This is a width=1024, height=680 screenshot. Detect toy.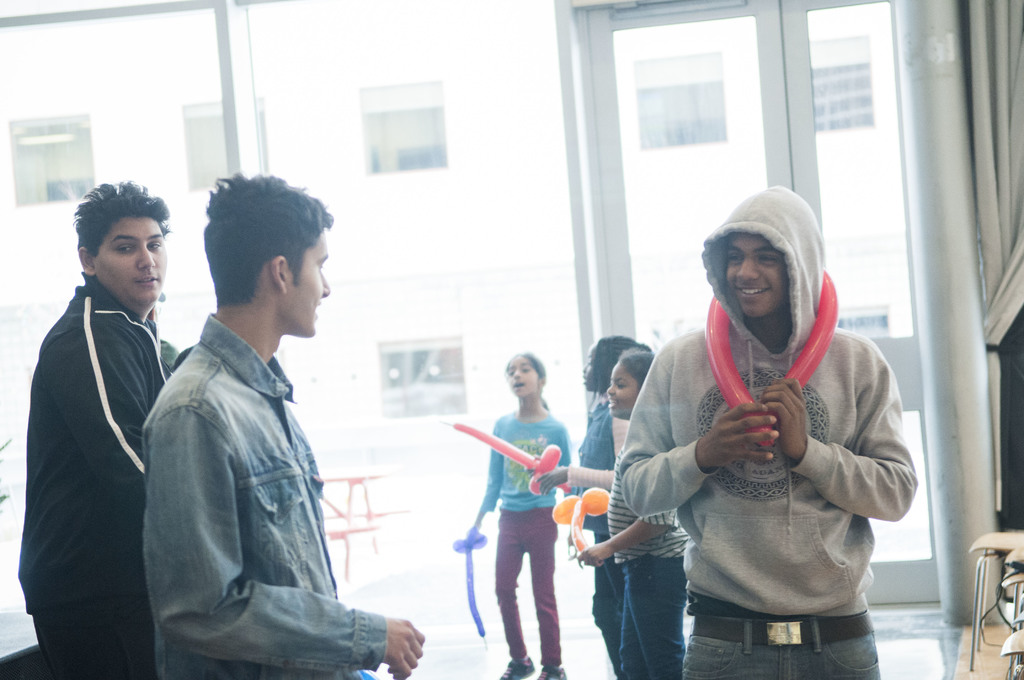
l=554, t=487, r=612, b=563.
